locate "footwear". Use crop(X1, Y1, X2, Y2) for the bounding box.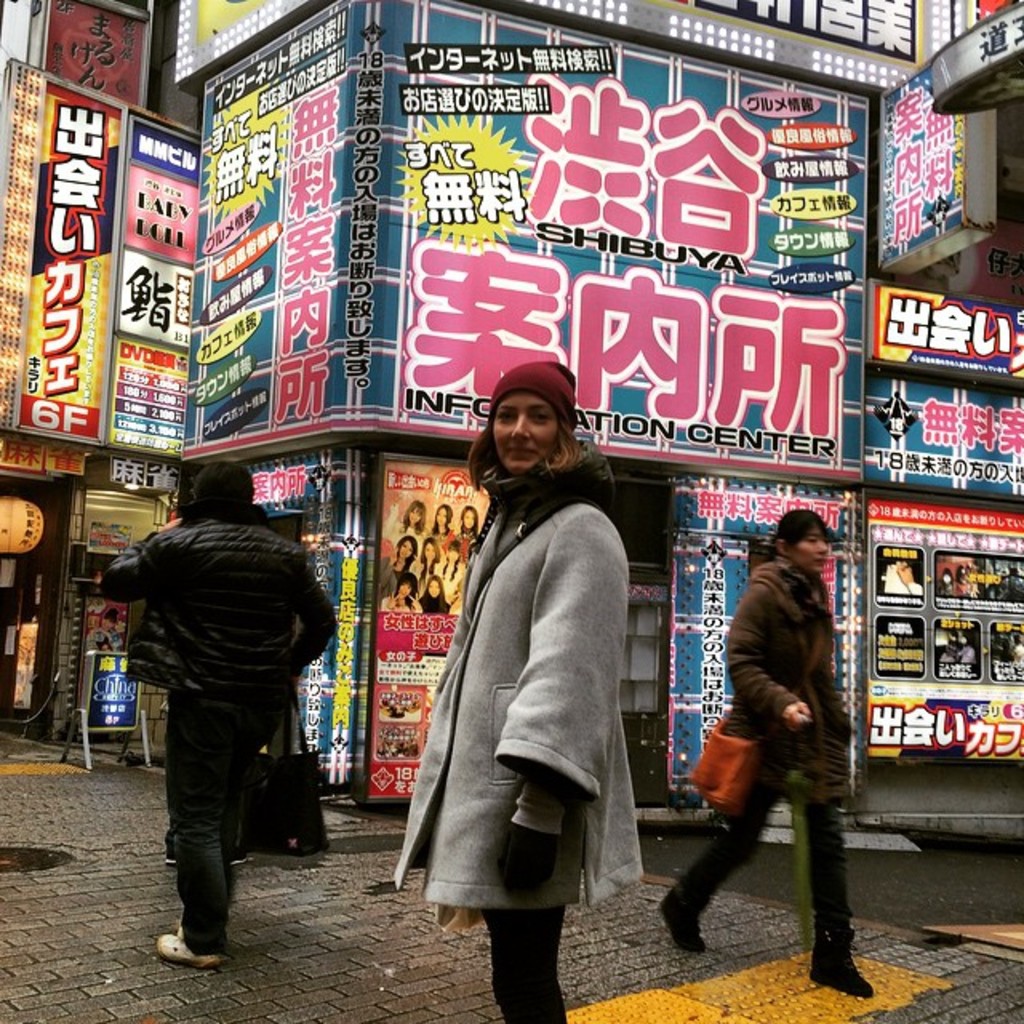
crop(154, 920, 226, 973).
